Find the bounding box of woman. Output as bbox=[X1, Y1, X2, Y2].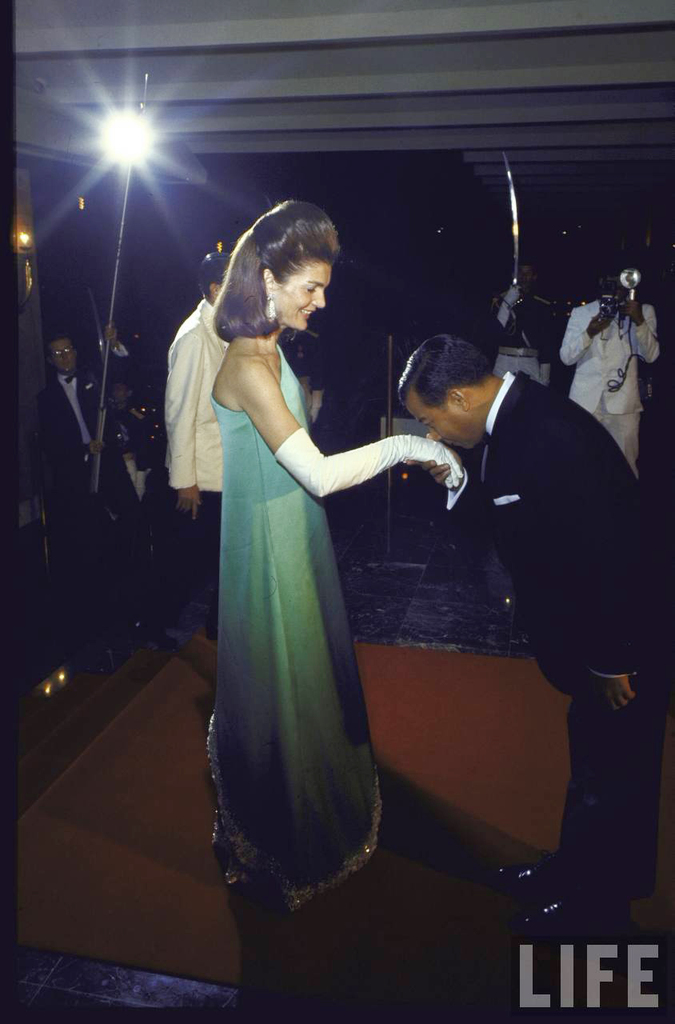
bbox=[206, 206, 459, 914].
